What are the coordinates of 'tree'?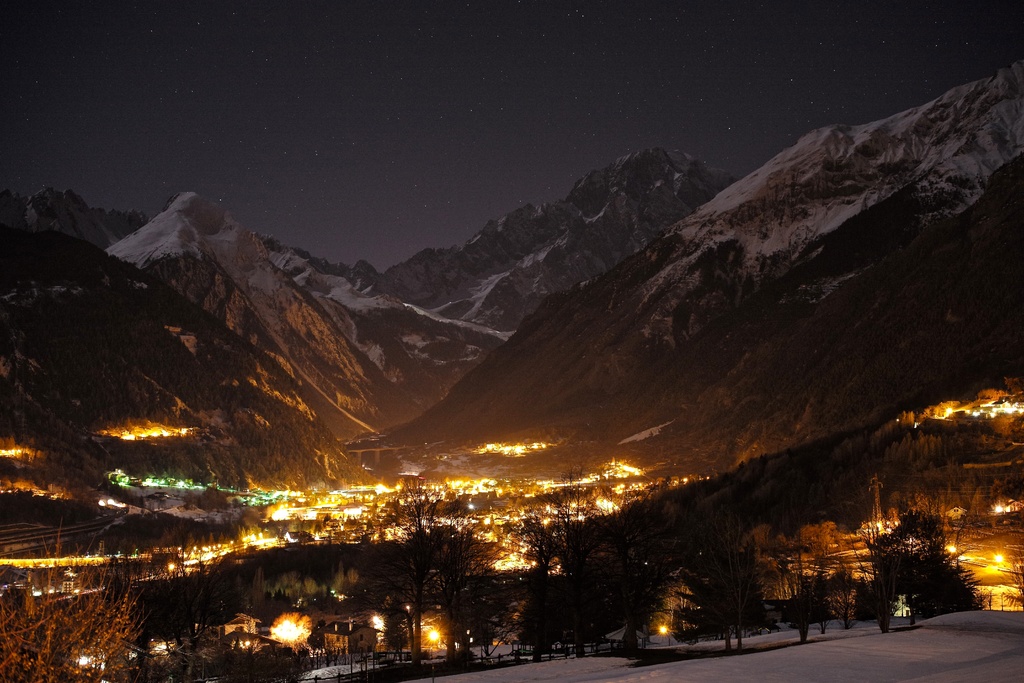
pyautogui.locateOnScreen(660, 509, 781, 652).
